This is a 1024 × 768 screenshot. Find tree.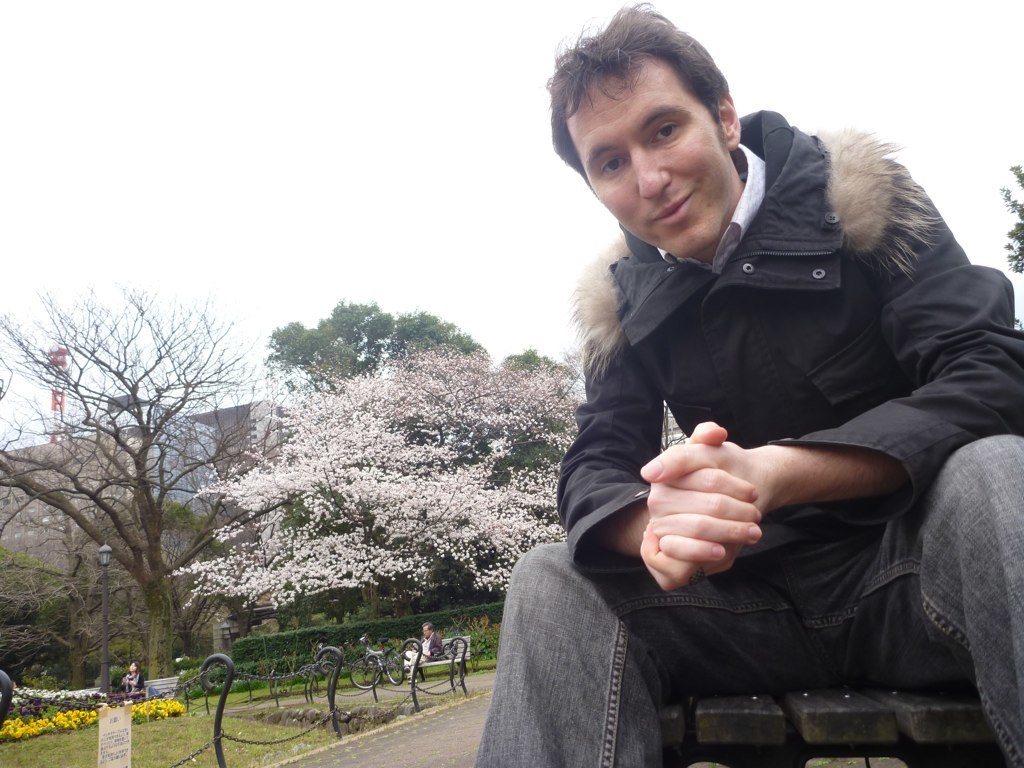
Bounding box: select_region(165, 340, 584, 608).
